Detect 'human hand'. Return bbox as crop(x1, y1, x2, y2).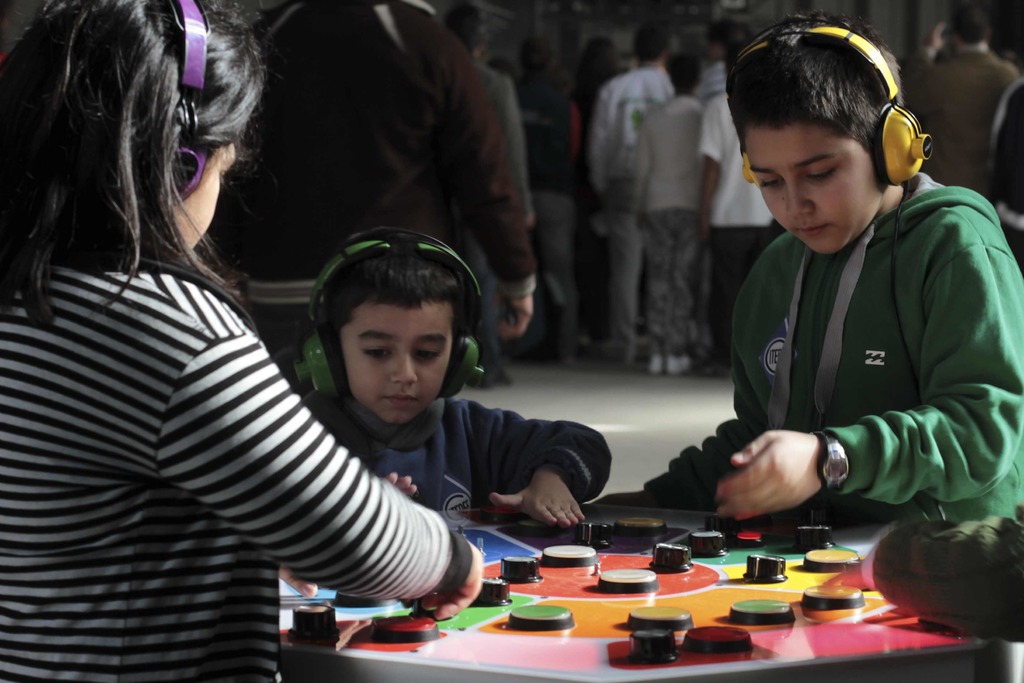
crop(709, 425, 821, 524).
